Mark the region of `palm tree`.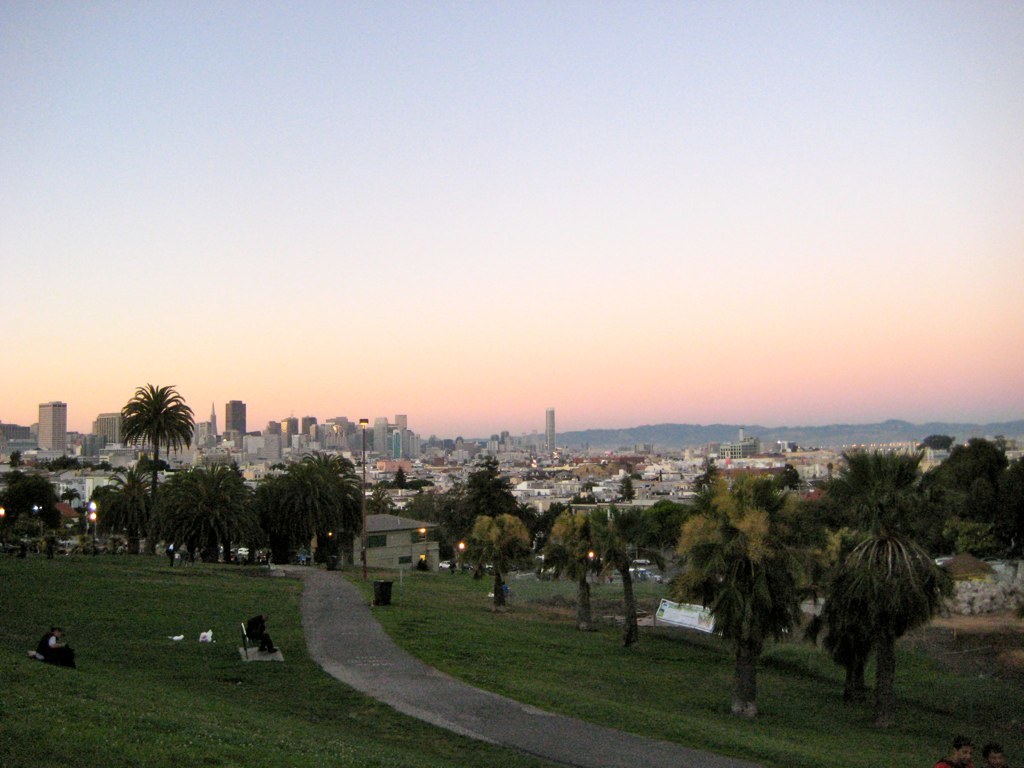
Region: left=107, top=385, right=186, bottom=483.
